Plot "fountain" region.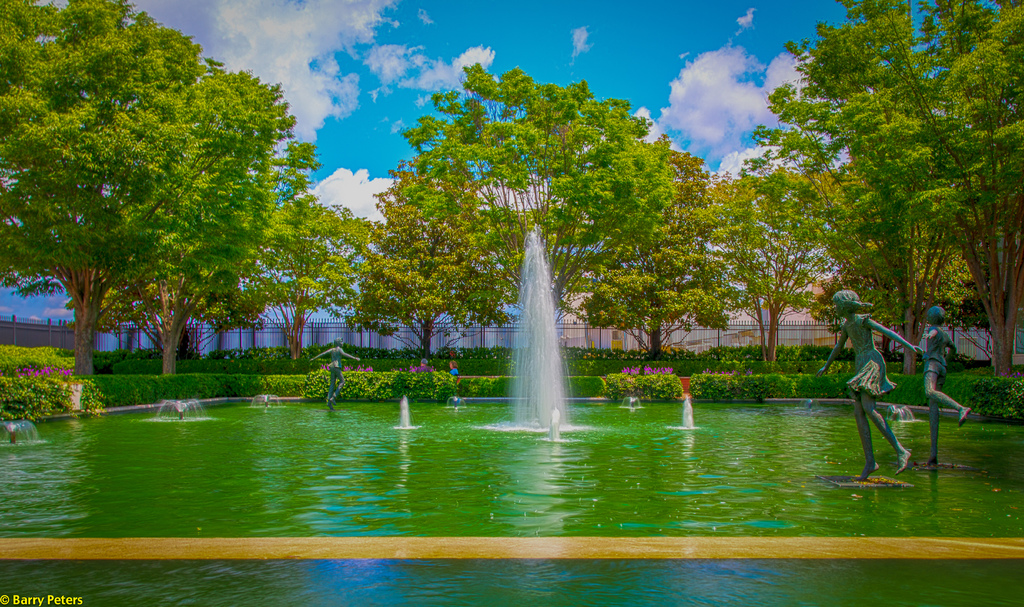
Plotted at crop(0, 214, 1023, 606).
